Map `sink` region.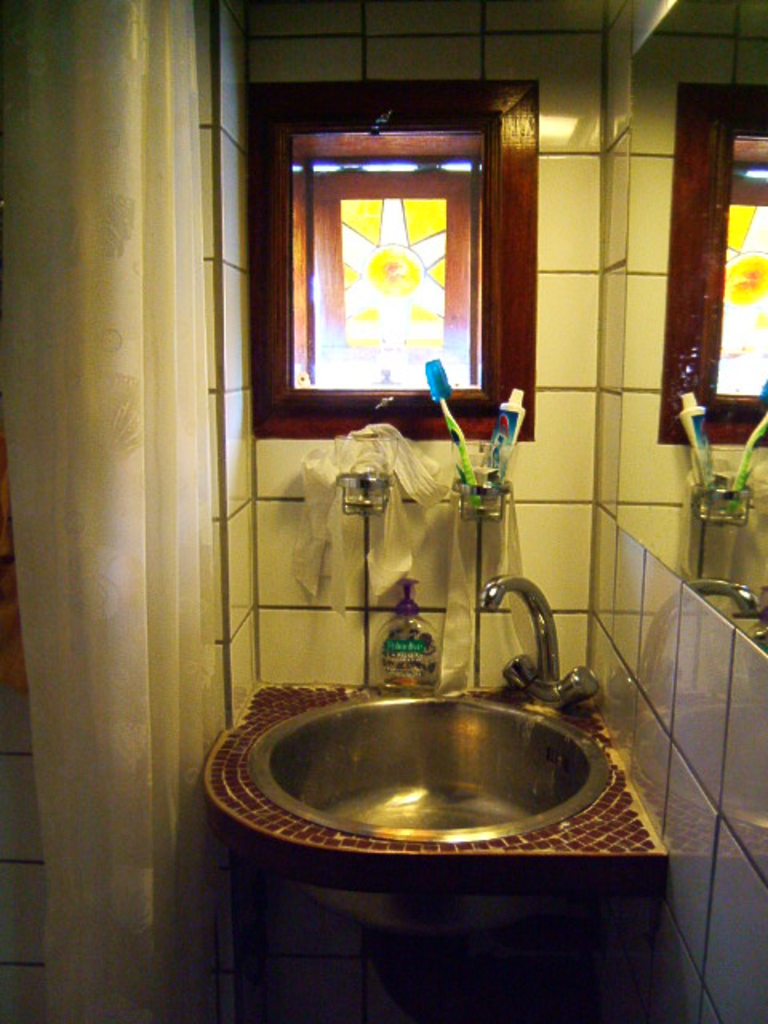
Mapped to <region>203, 574, 662, 960</region>.
